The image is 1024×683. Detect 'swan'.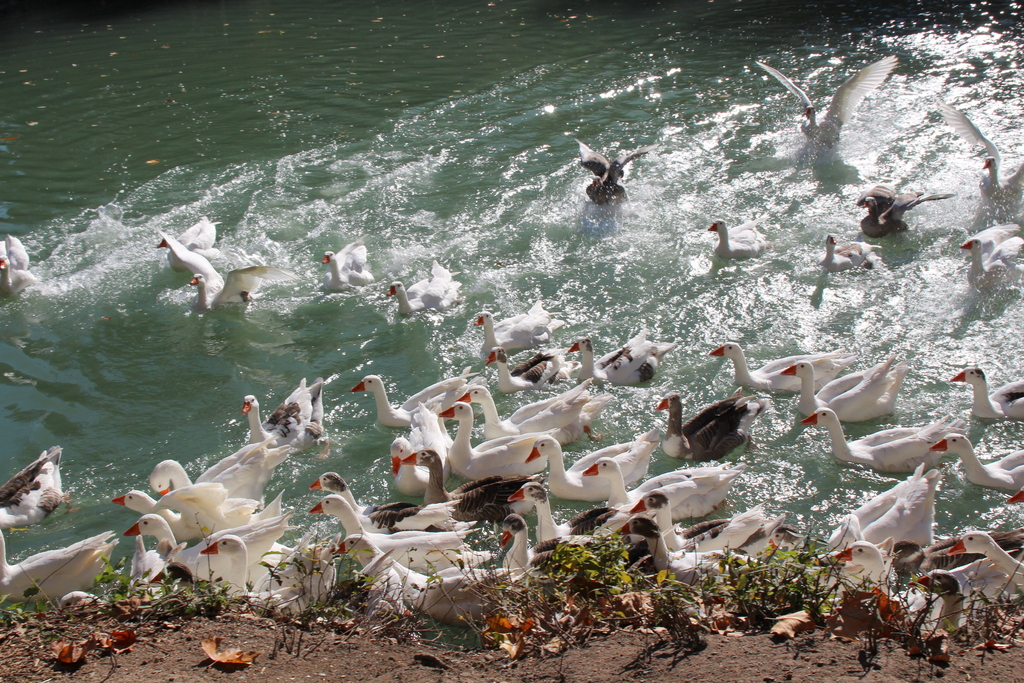
Detection: BBox(239, 373, 326, 454).
